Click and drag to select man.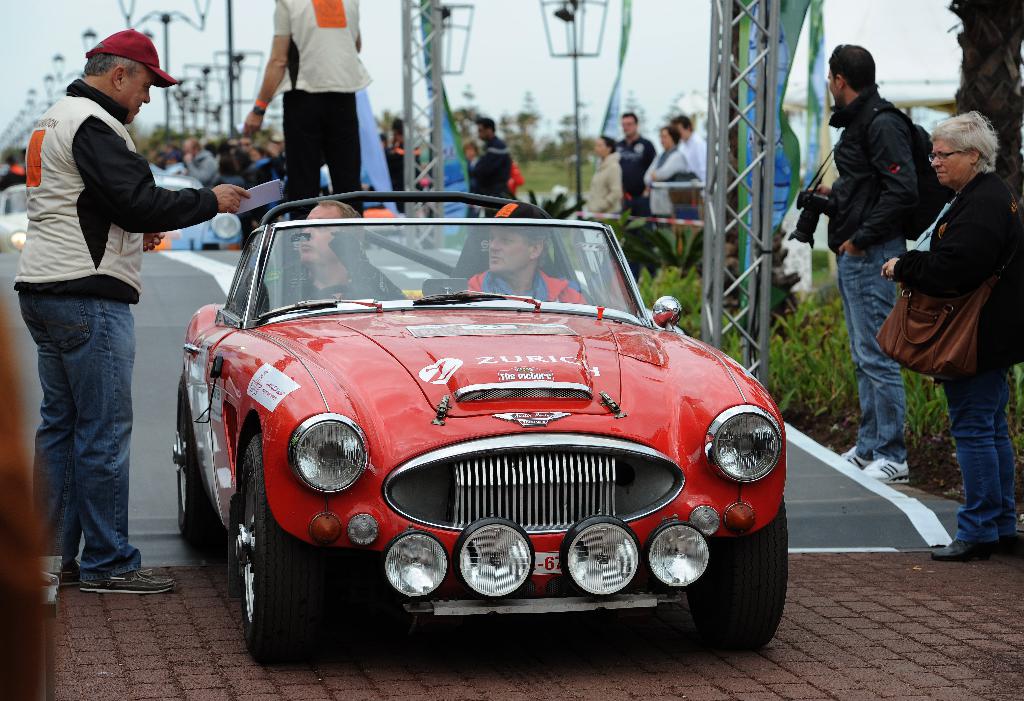
Selection: 669,115,707,204.
